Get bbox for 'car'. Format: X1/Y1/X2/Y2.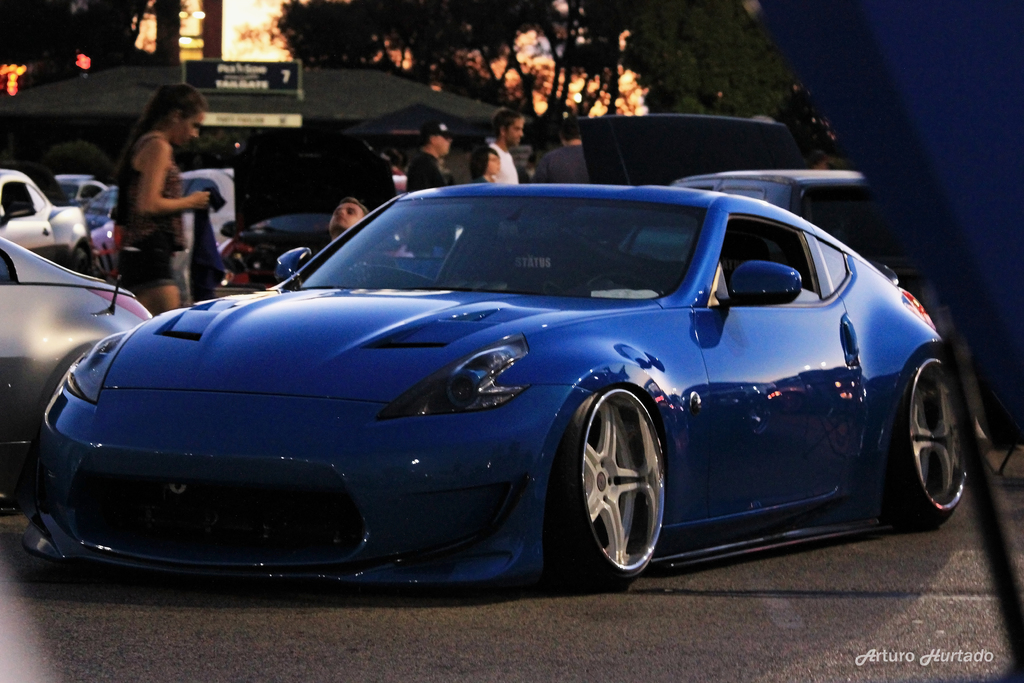
28/185/980/595.
